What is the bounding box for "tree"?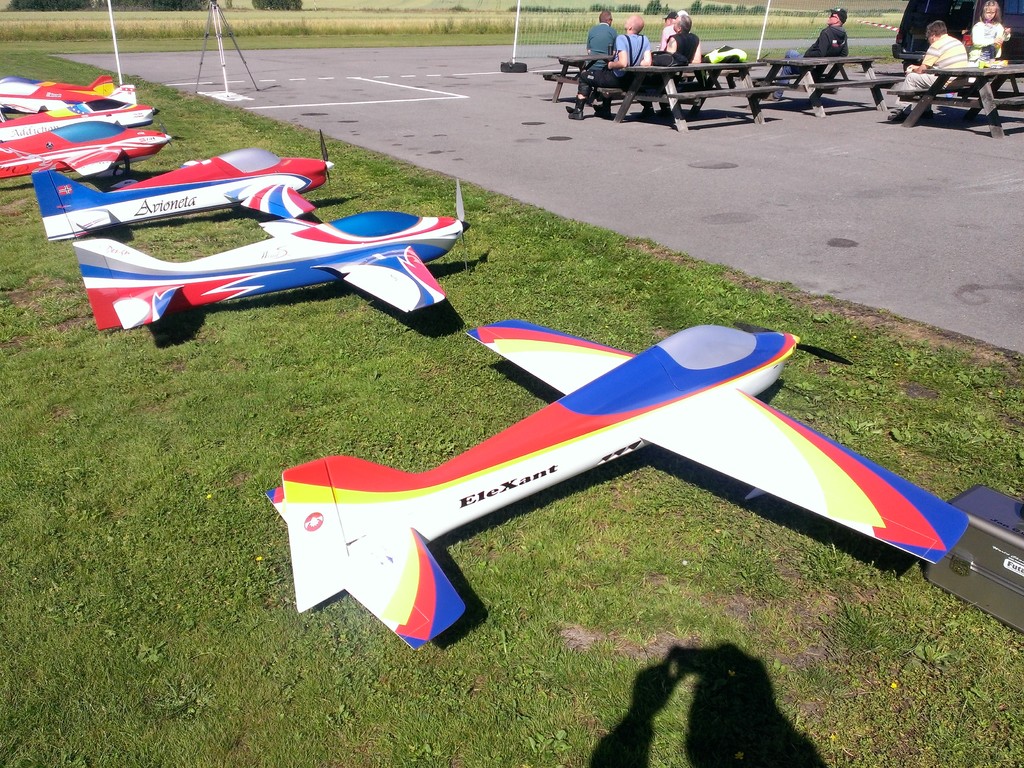
[x1=252, y1=0, x2=301, y2=7].
